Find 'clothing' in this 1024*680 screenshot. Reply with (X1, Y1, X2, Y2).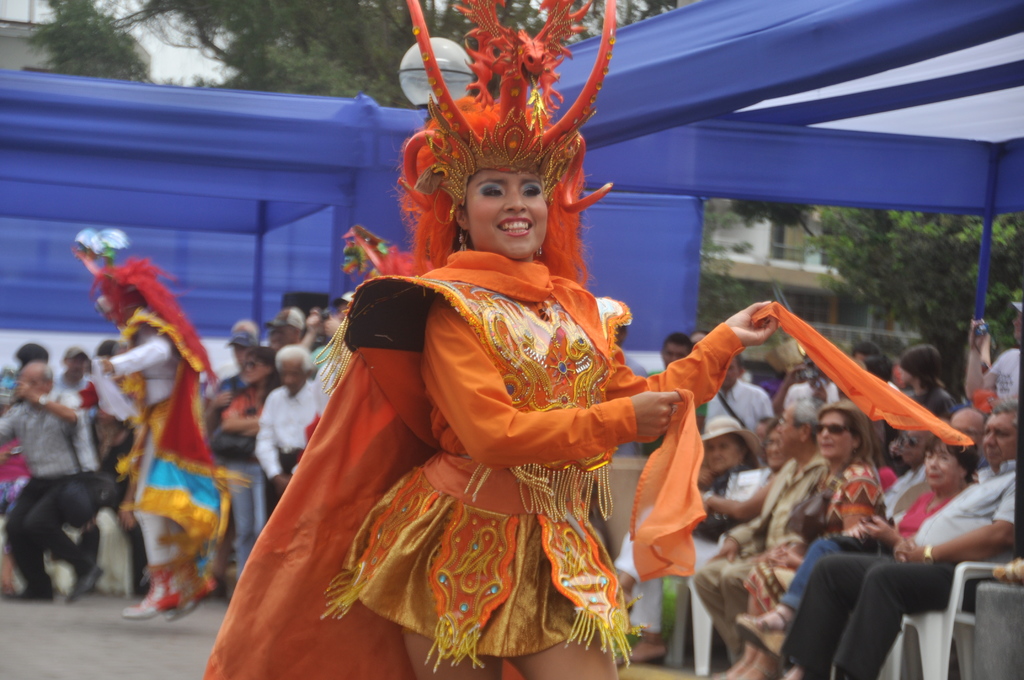
(992, 355, 1023, 407).
